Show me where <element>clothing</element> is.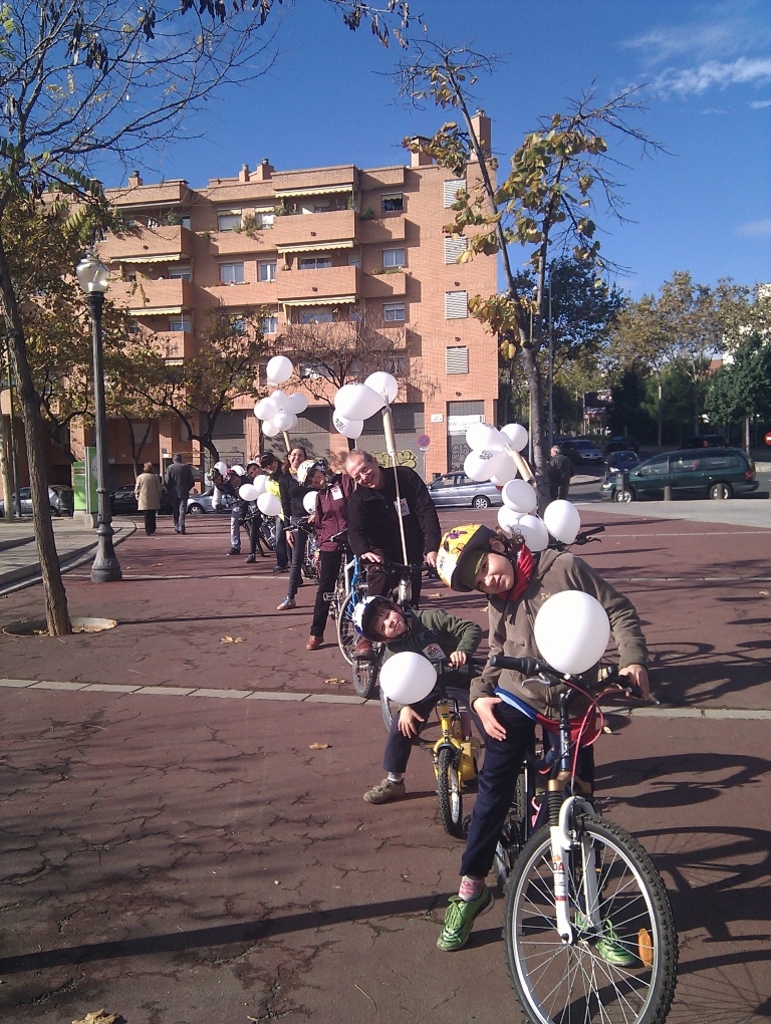
<element>clothing</element> is at pyautogui.locateOnScreen(127, 473, 160, 519).
